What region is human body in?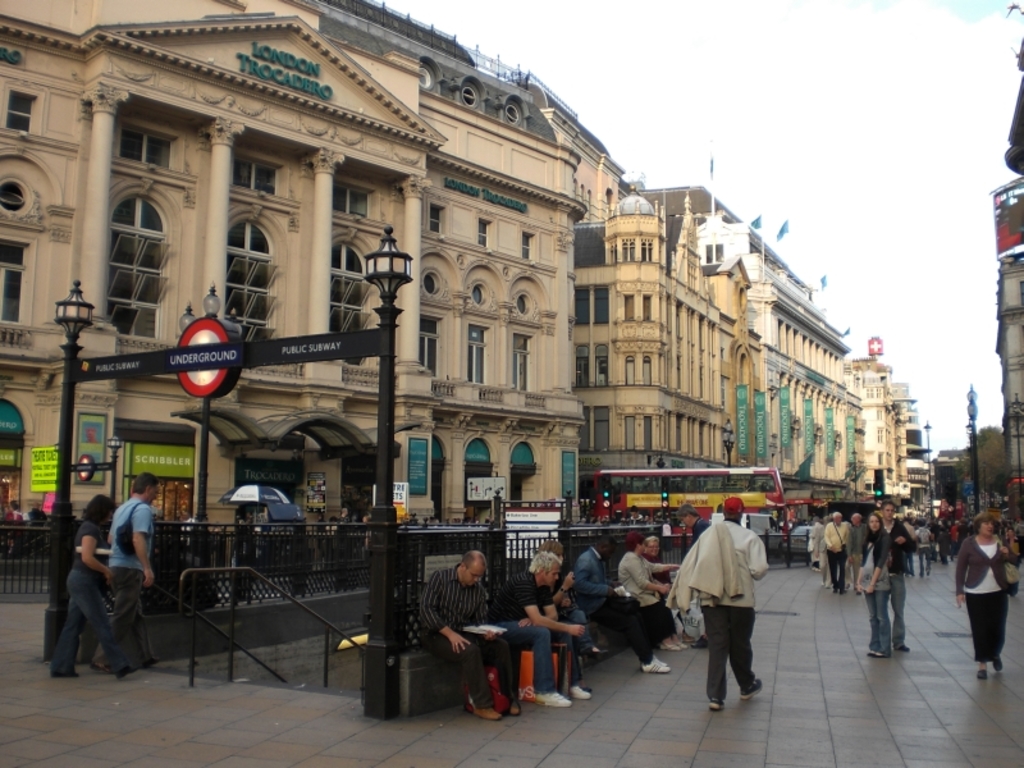
{"x1": 618, "y1": 526, "x2": 698, "y2": 644}.
